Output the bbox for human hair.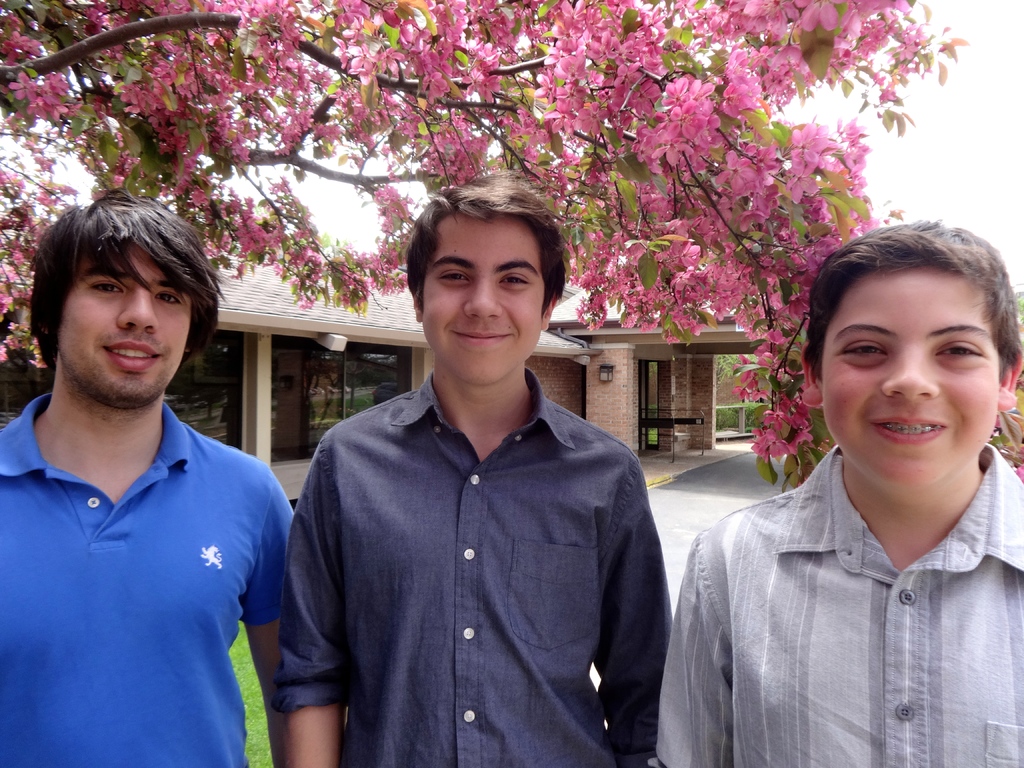
<box>408,177,571,316</box>.
